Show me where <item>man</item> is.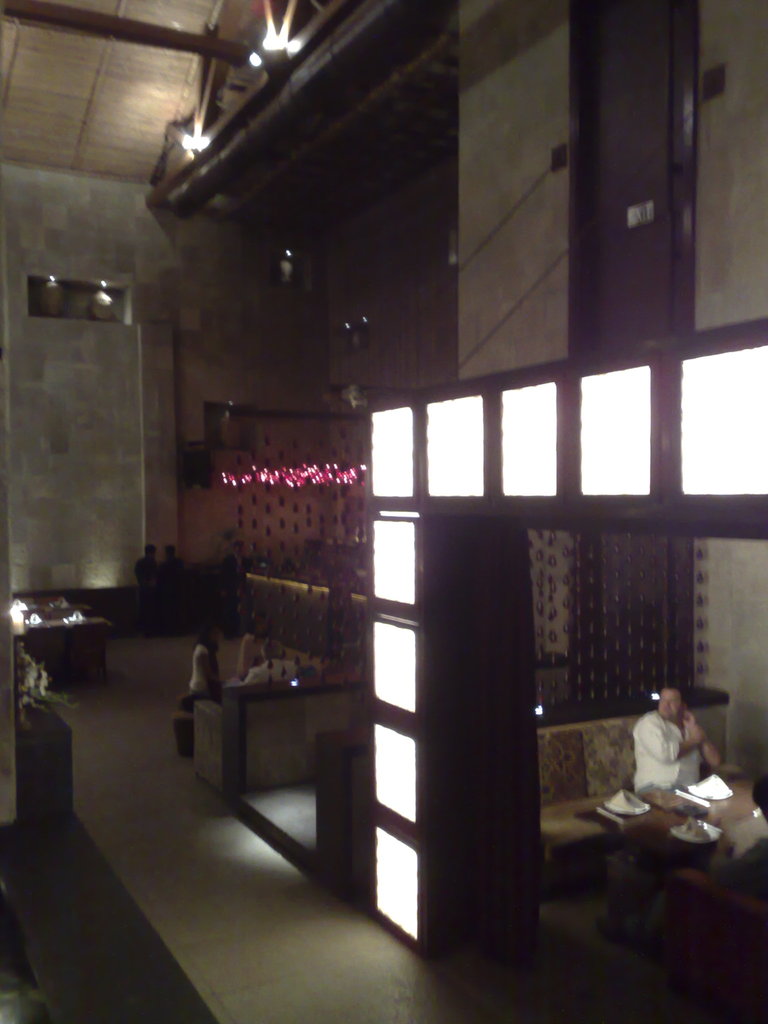
<item>man</item> is at 225, 538, 245, 597.
